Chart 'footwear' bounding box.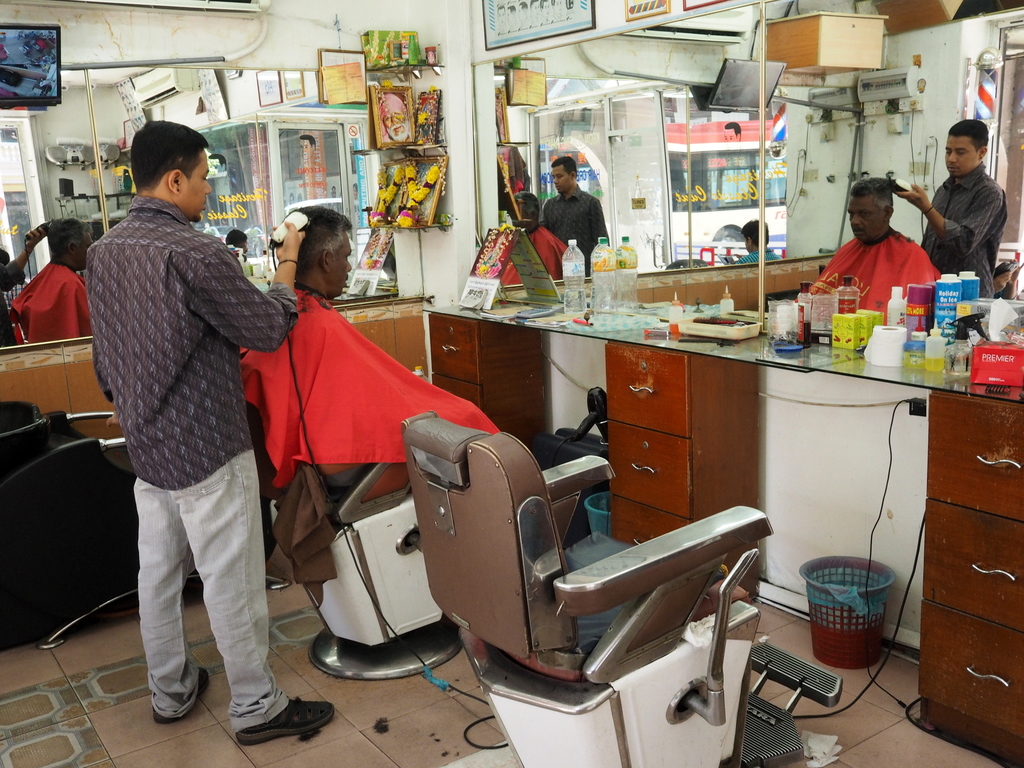
Charted: (x1=151, y1=667, x2=211, y2=723).
